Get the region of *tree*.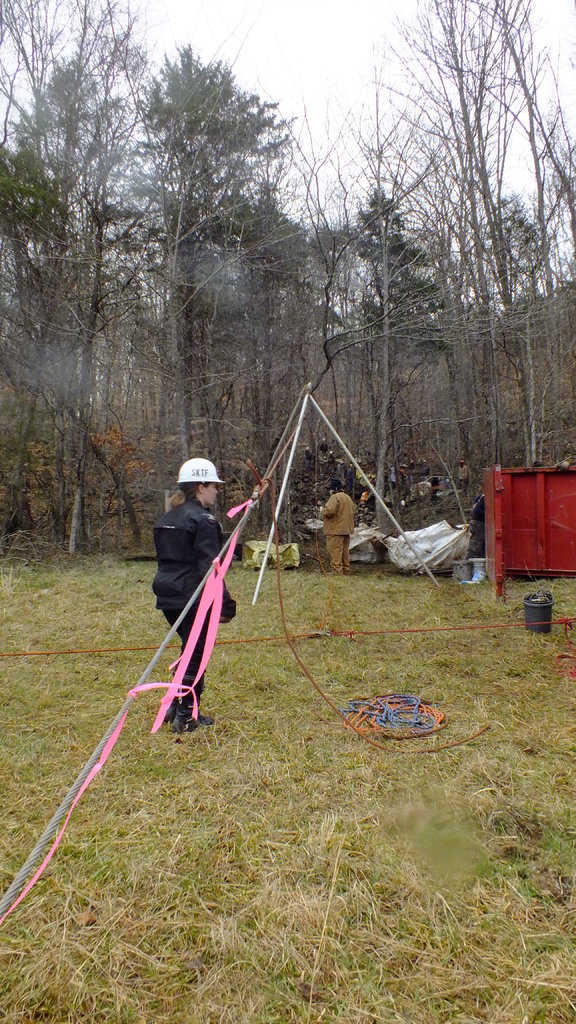
{"left": 312, "top": 146, "right": 448, "bottom": 597}.
